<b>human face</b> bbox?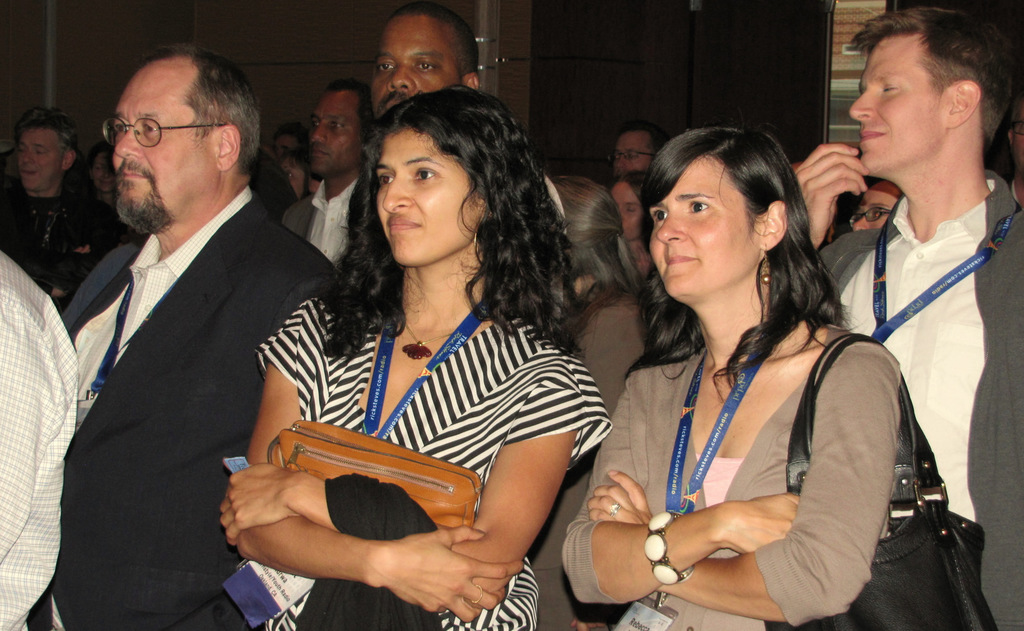
614/136/639/181
